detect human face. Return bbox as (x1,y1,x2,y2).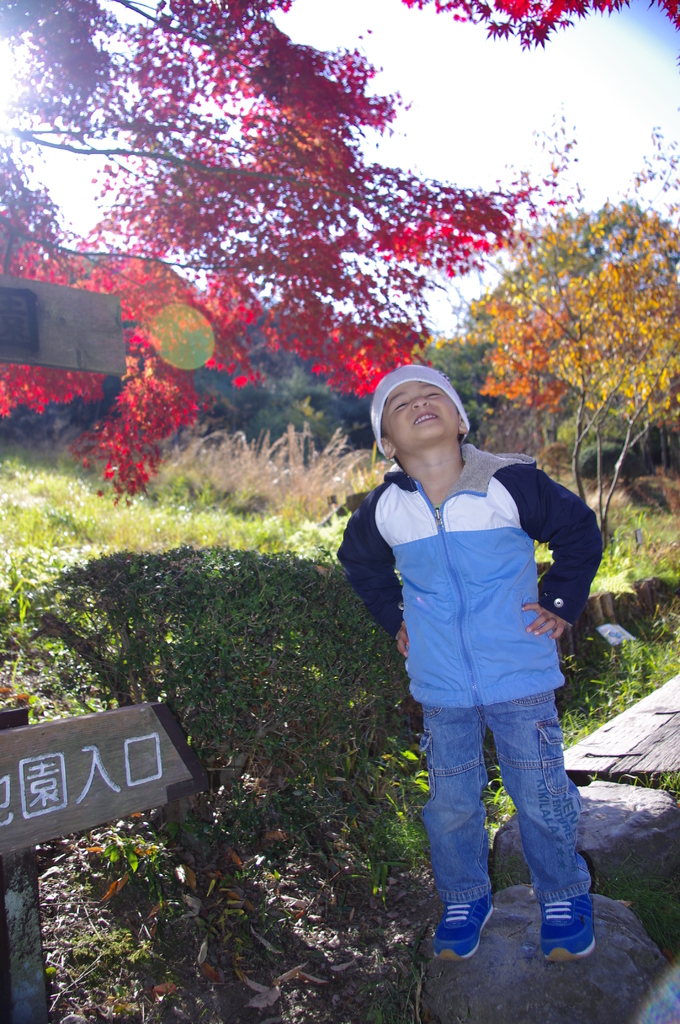
(384,379,464,445).
